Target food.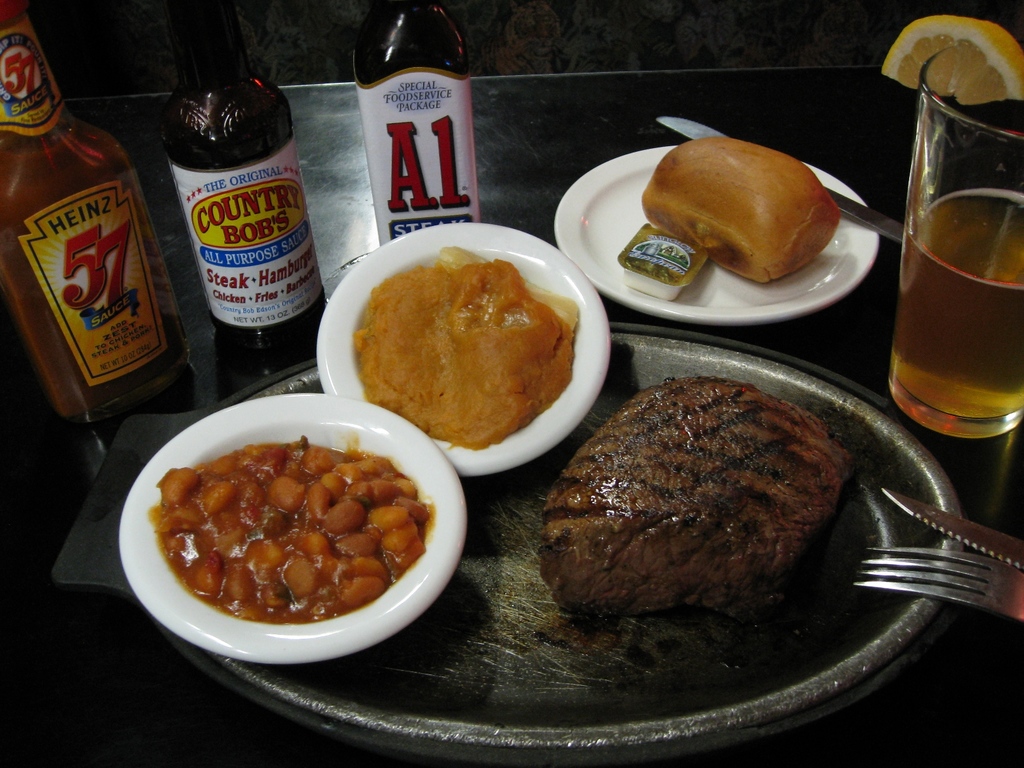
Target region: l=356, t=248, r=572, b=447.
